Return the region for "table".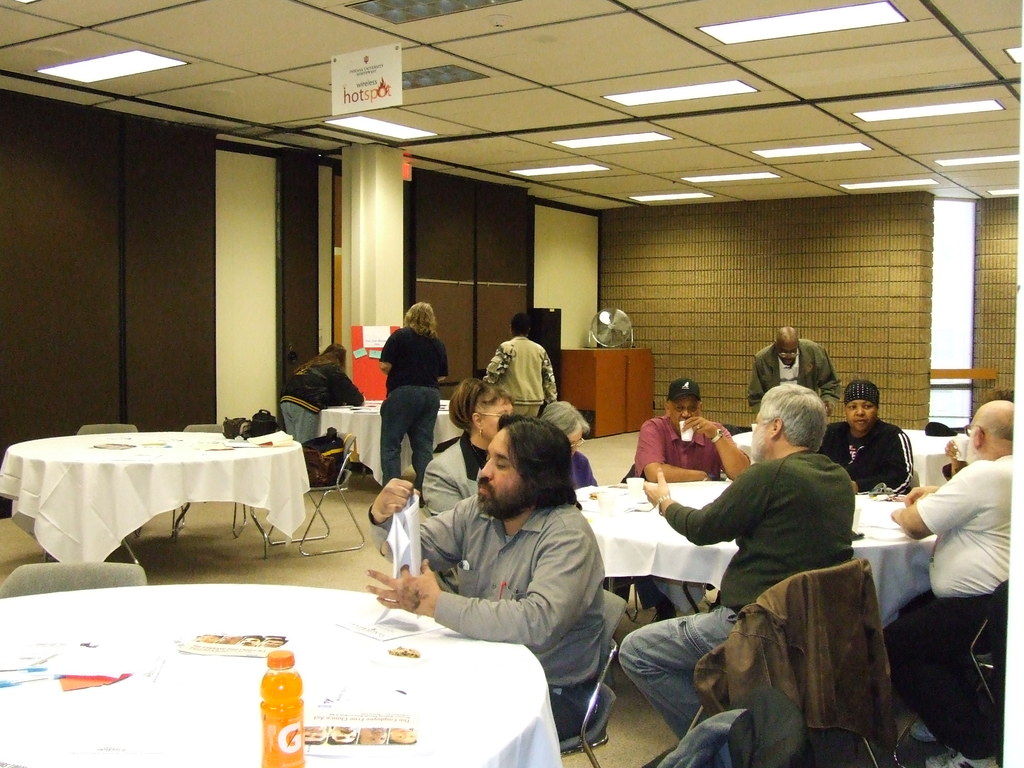
left=317, top=396, right=460, bottom=483.
